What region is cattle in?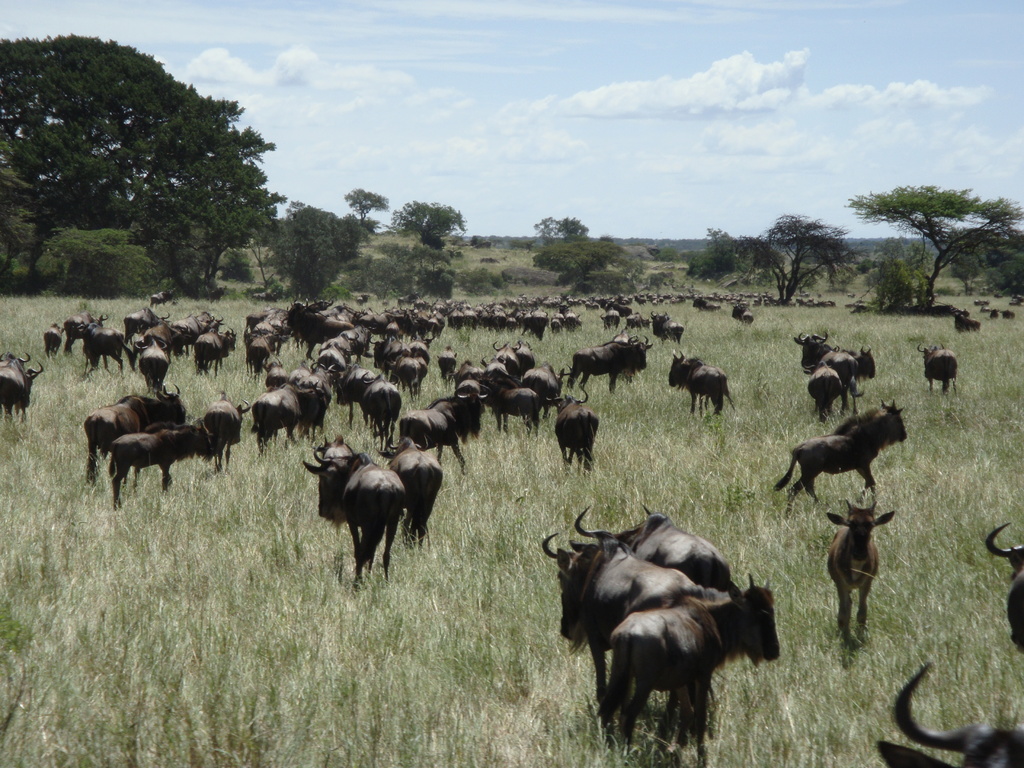
171, 317, 216, 358.
